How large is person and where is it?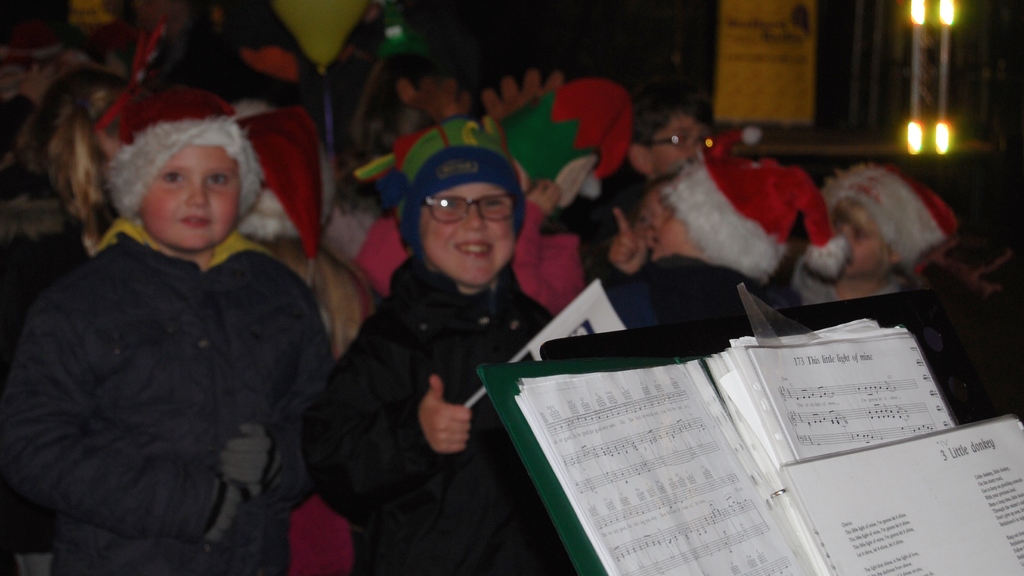
Bounding box: bbox=[780, 161, 953, 312].
